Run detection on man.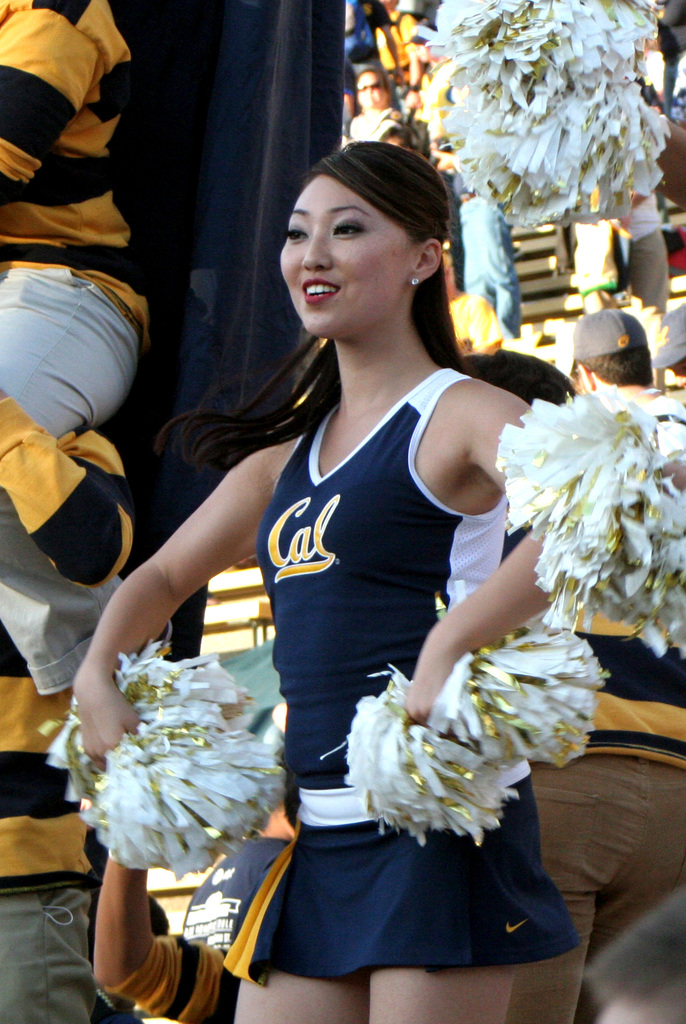
Result: bbox=[561, 305, 685, 462].
